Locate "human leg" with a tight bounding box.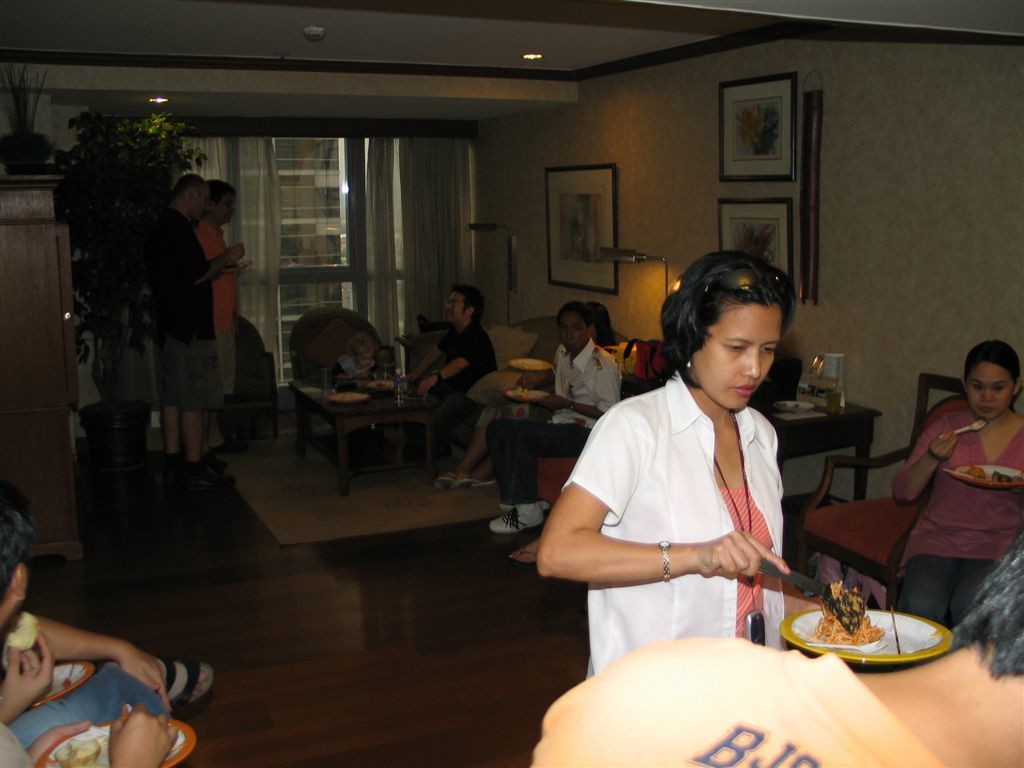
{"left": 0, "top": 667, "right": 169, "bottom": 748}.
